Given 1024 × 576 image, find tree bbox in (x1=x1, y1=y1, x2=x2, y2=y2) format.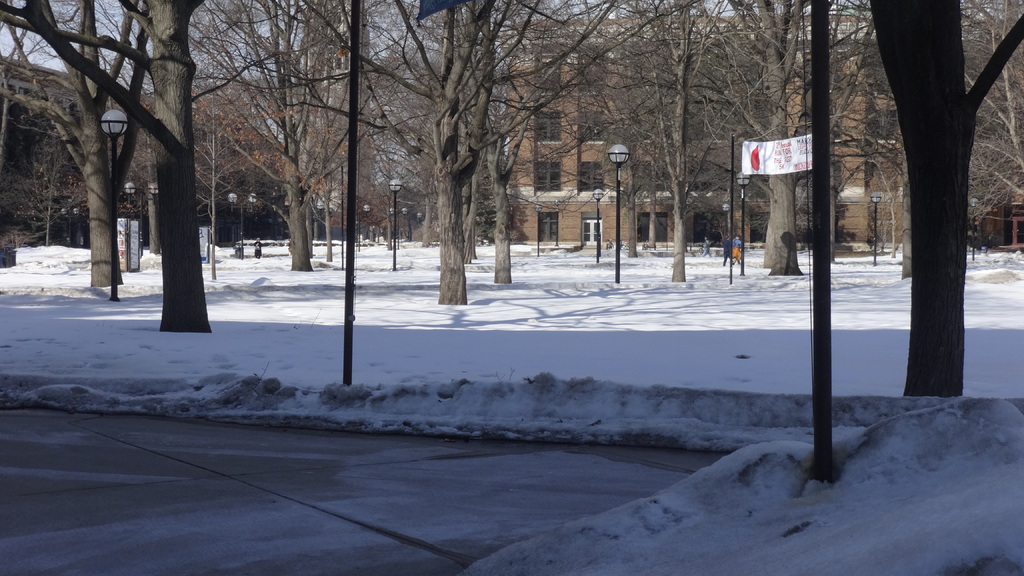
(x1=113, y1=20, x2=362, y2=288).
